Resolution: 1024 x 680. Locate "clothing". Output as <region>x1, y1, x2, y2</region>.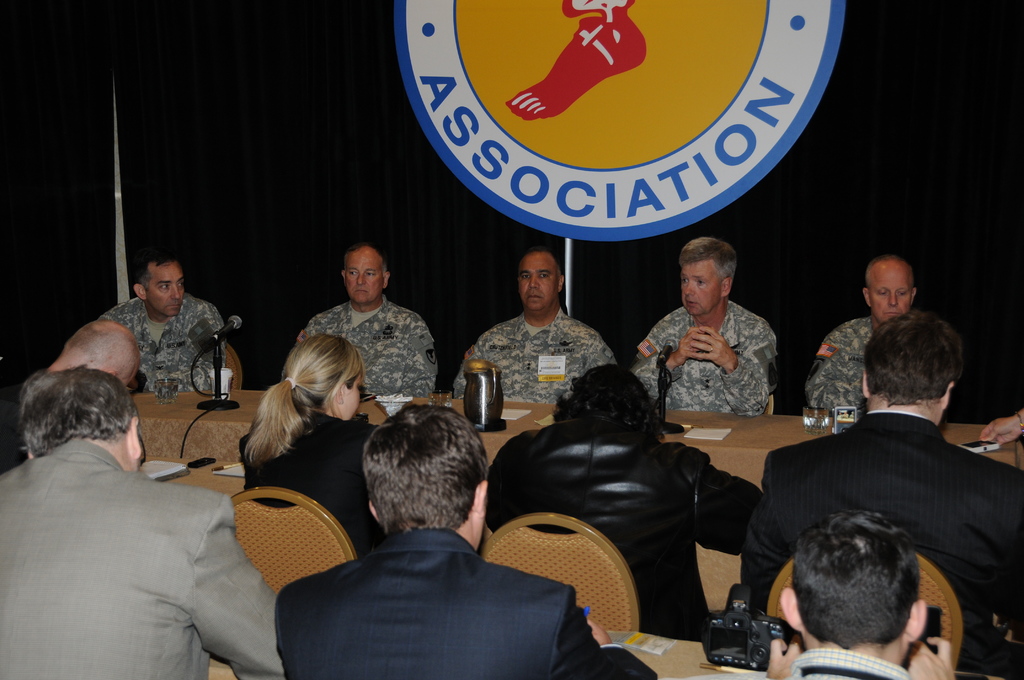
<region>739, 407, 1023, 679</region>.
